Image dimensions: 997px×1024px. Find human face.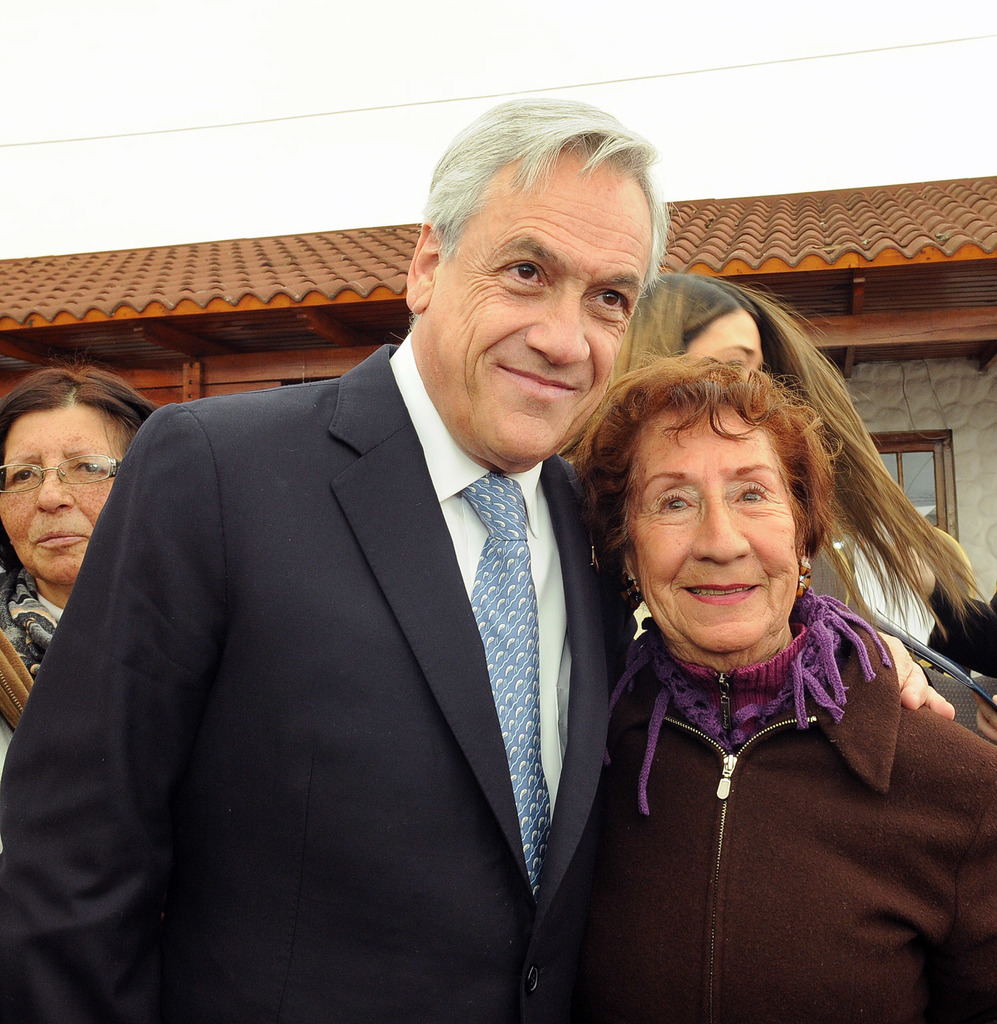
left=685, top=309, right=764, bottom=376.
